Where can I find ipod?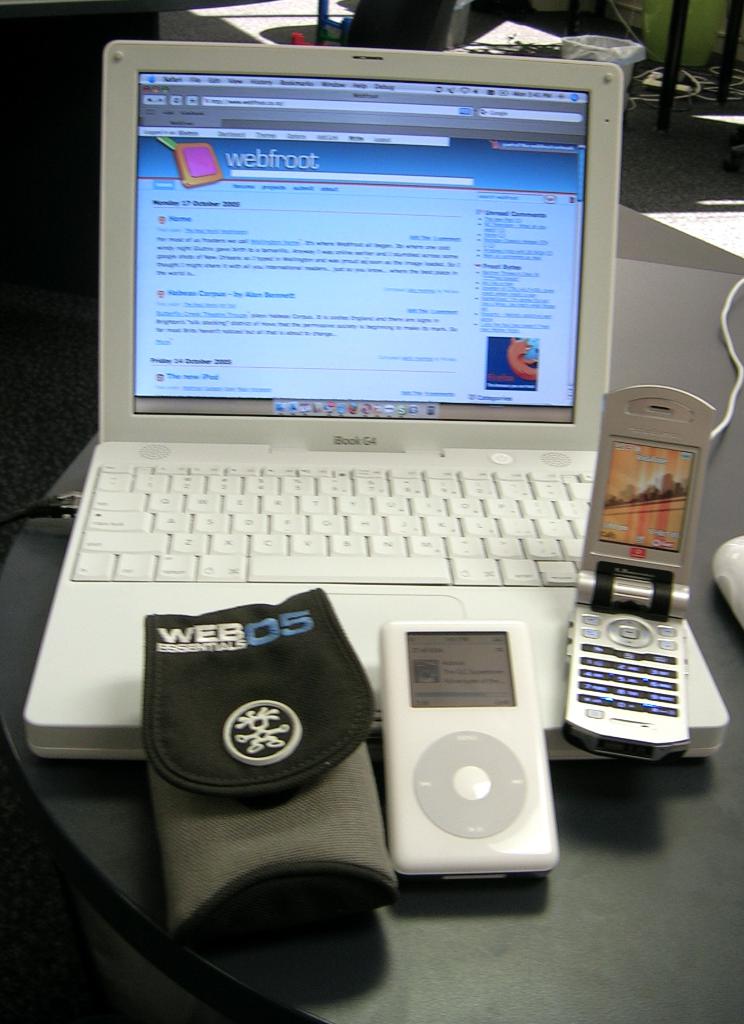
You can find it at select_region(384, 619, 558, 884).
